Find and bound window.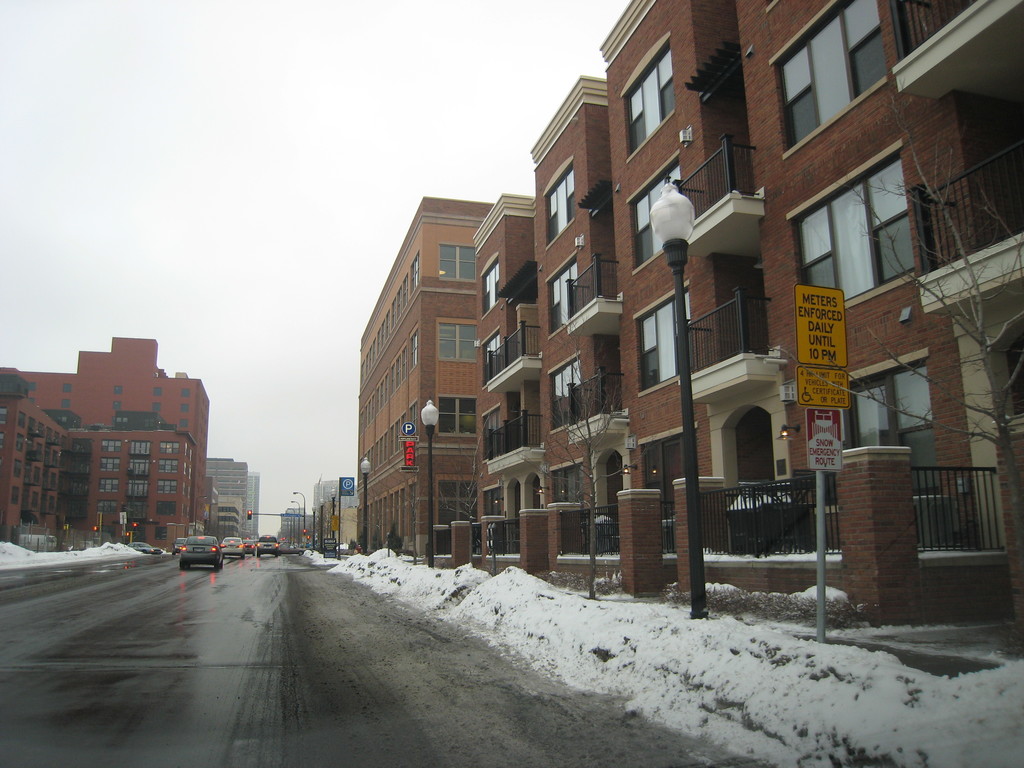
Bound: 633:283:690:396.
